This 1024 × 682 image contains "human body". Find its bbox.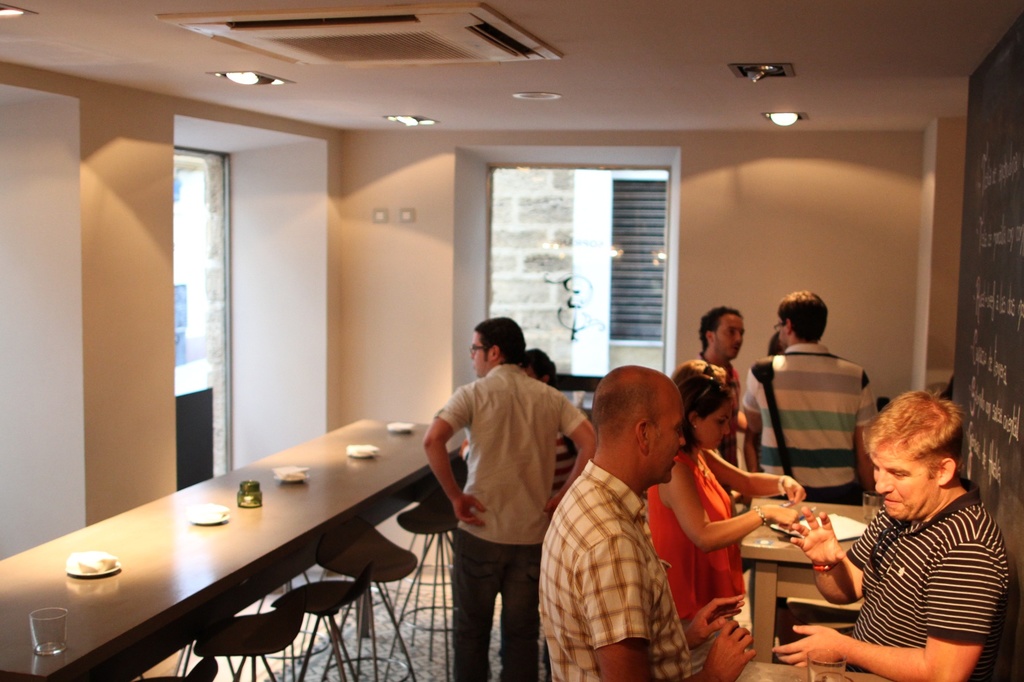
bbox=(649, 358, 805, 678).
